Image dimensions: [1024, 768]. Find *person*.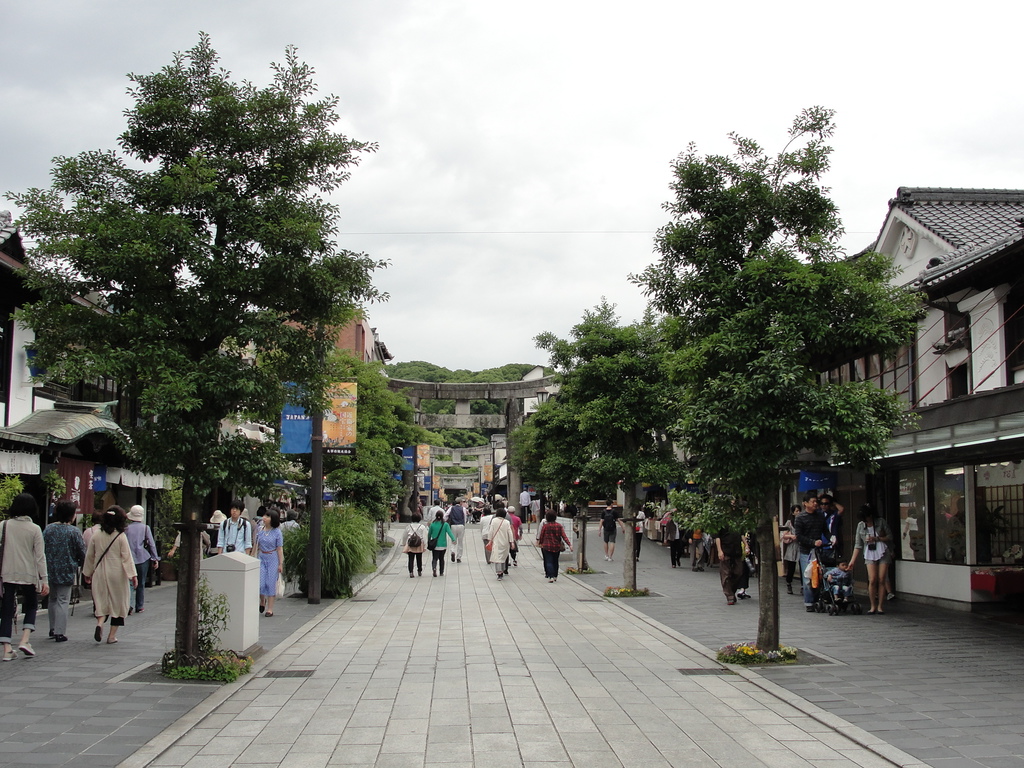
x1=489 y1=506 x2=515 y2=577.
